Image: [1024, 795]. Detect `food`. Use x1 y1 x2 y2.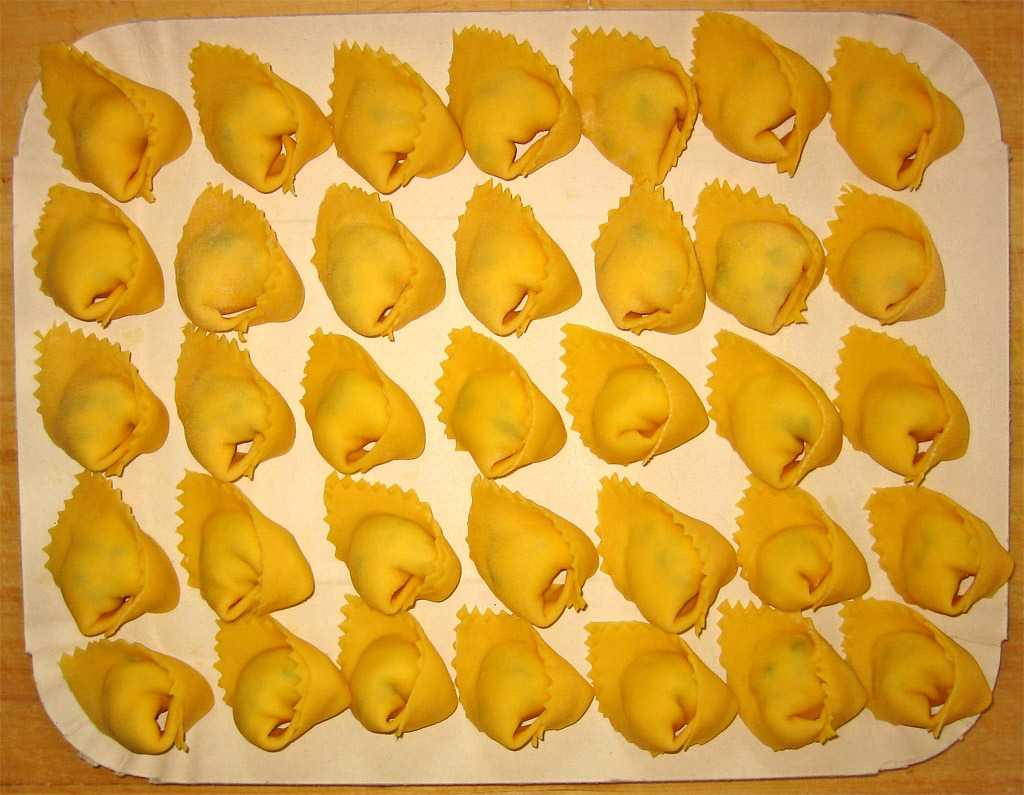
859 482 1015 614.
